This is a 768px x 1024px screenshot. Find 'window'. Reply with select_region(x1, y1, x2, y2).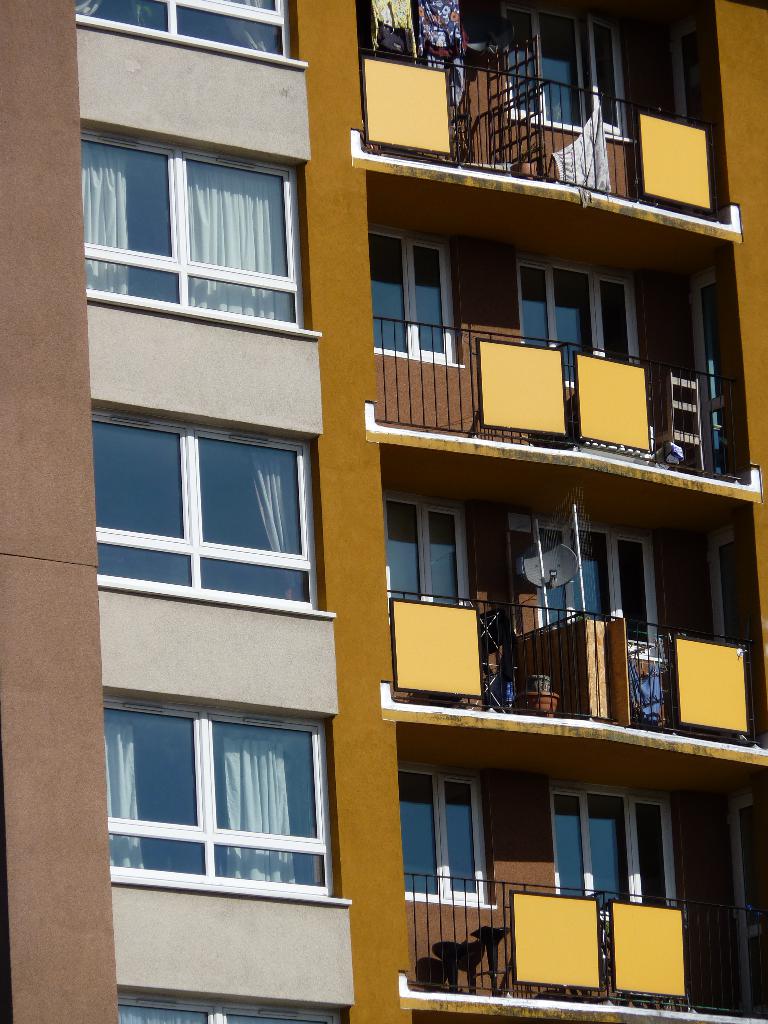
select_region(401, 762, 499, 909).
